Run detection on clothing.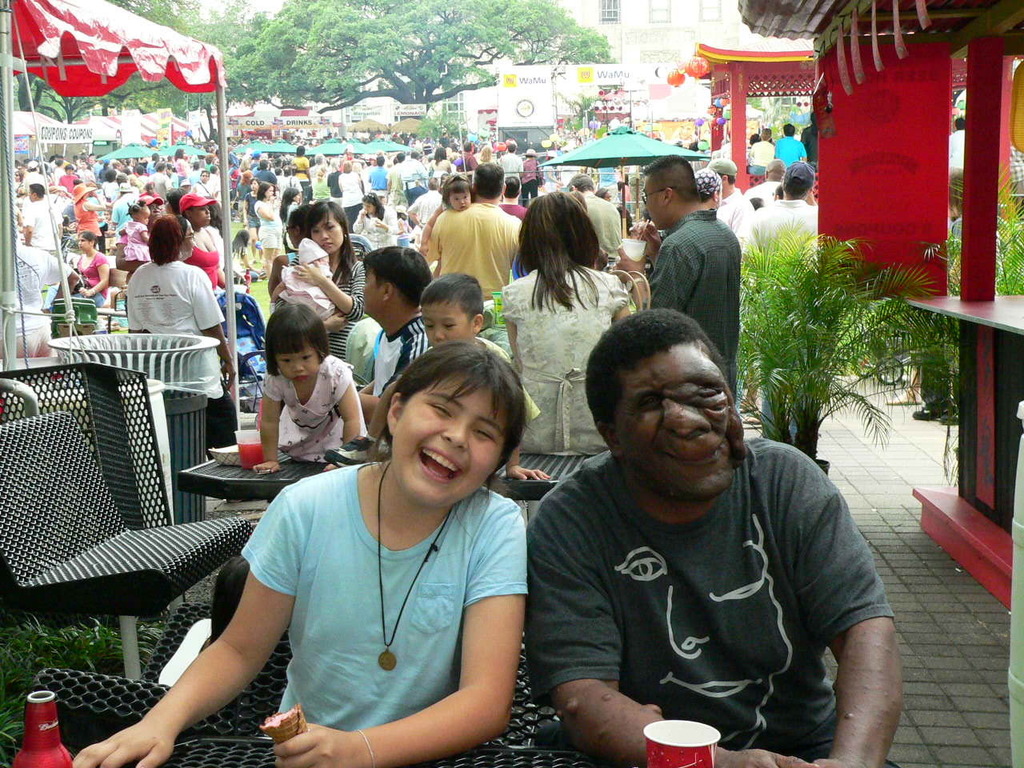
Result: detection(366, 310, 441, 436).
